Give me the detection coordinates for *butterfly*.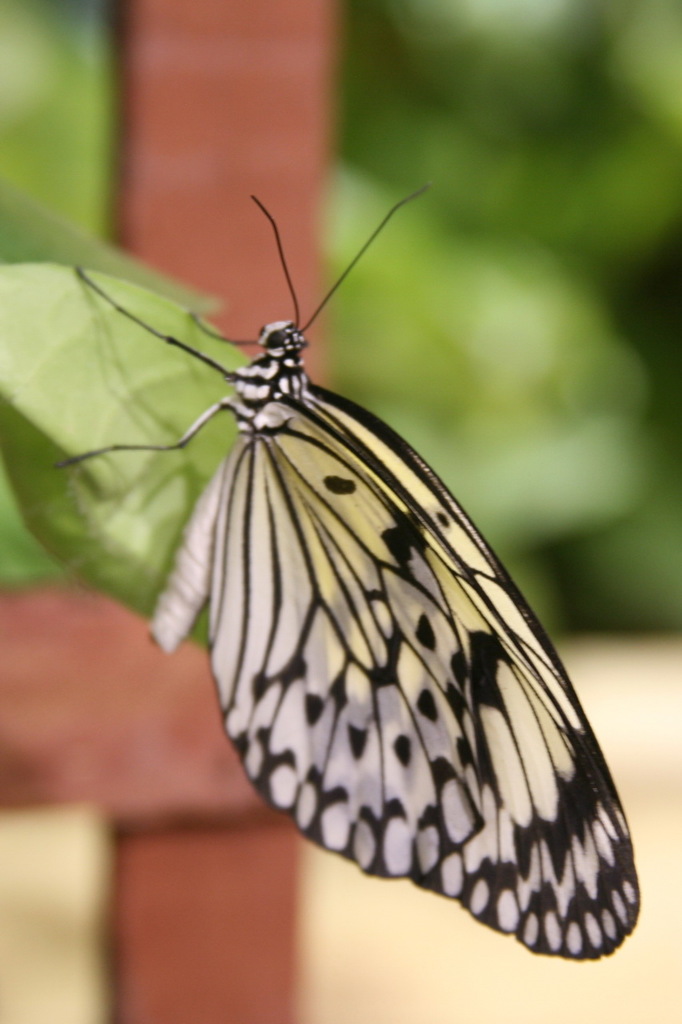
(63,160,638,946).
